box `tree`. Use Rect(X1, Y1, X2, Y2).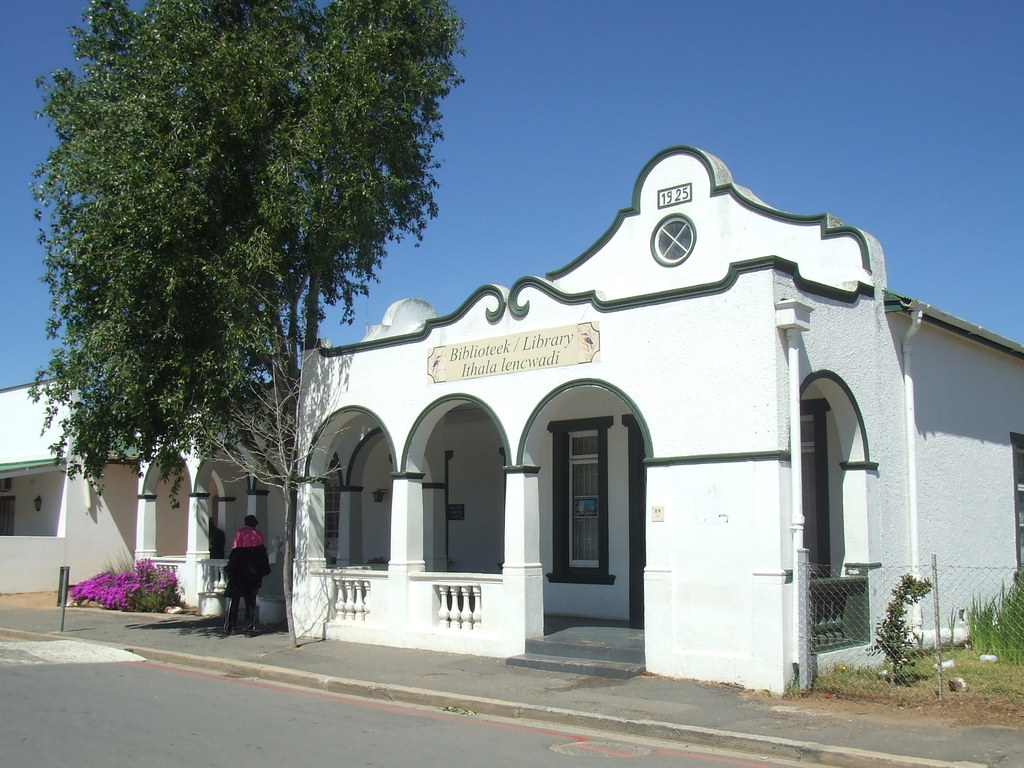
Rect(25, 0, 467, 650).
